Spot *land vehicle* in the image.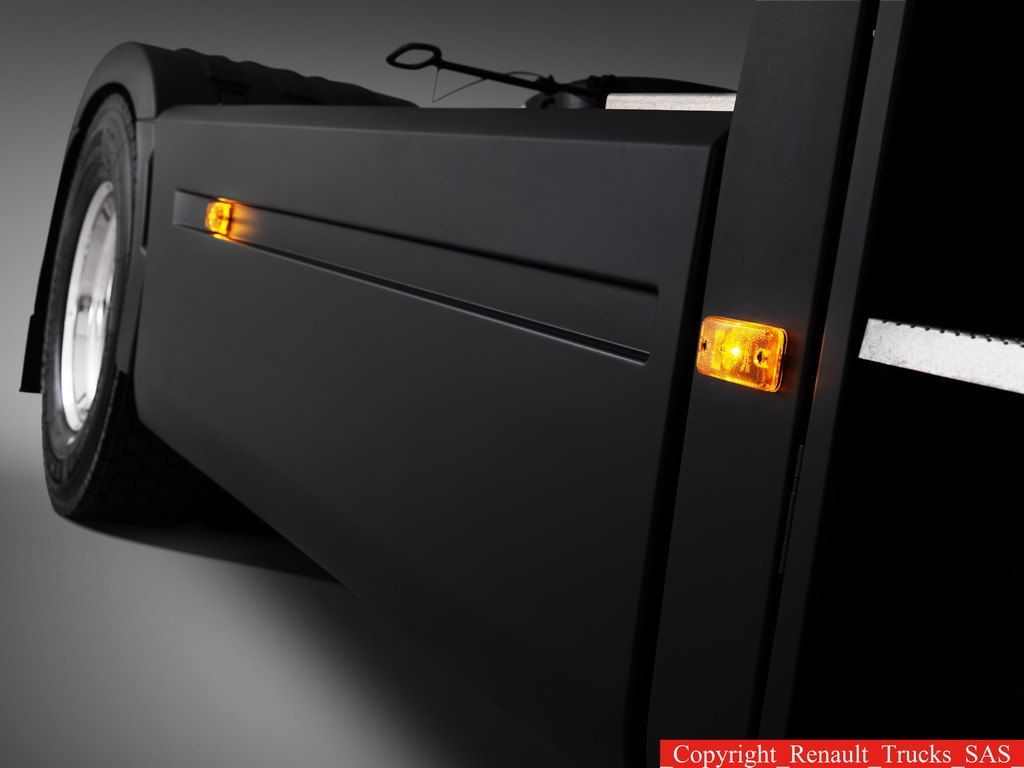
*land vehicle* found at BBox(33, 0, 932, 722).
